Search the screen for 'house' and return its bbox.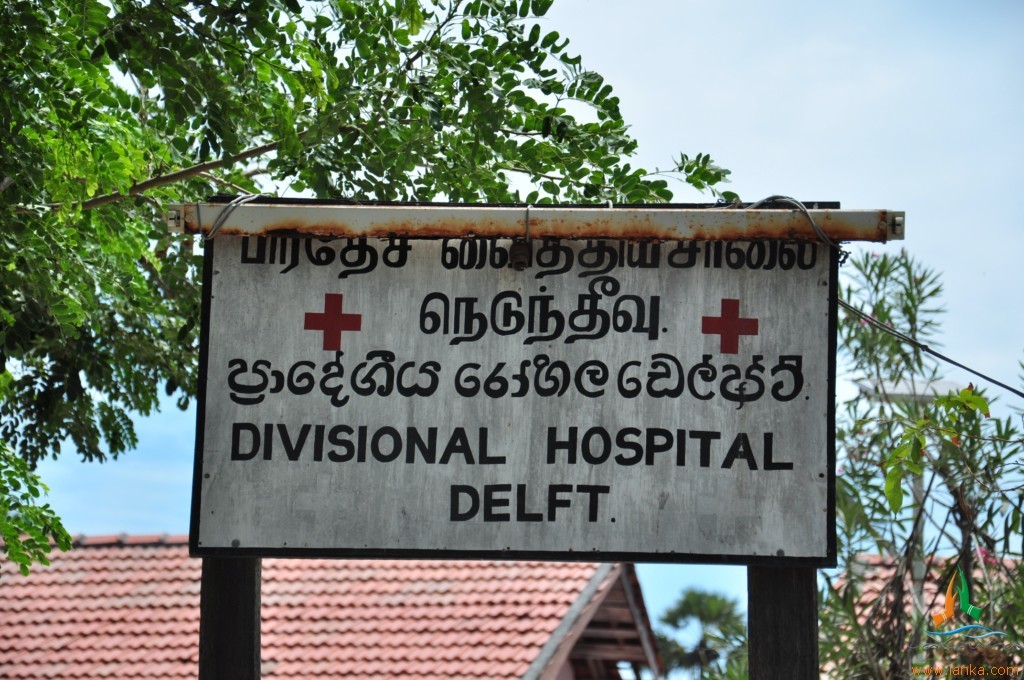
Found: BBox(2, 533, 667, 679).
